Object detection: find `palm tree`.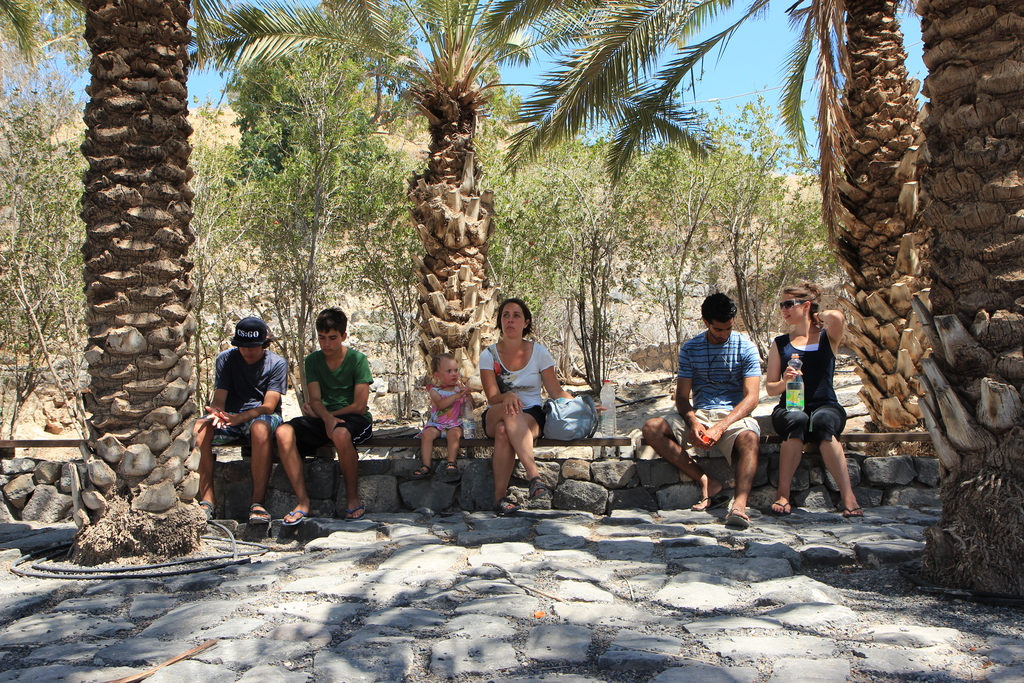
0, 0, 232, 571.
